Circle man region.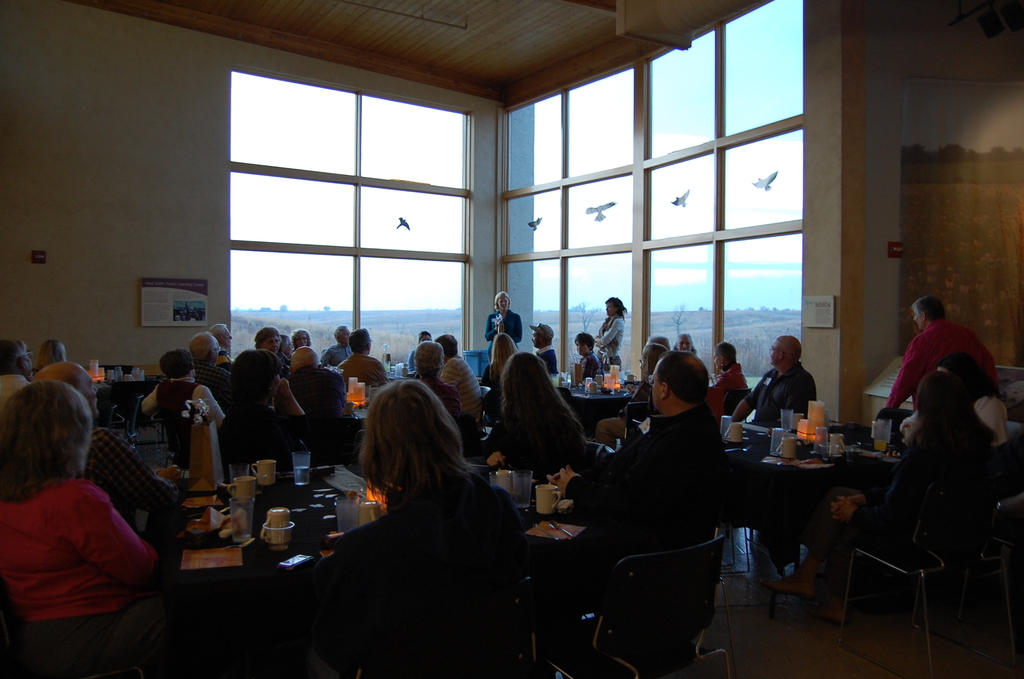
Region: box=[528, 321, 560, 376].
